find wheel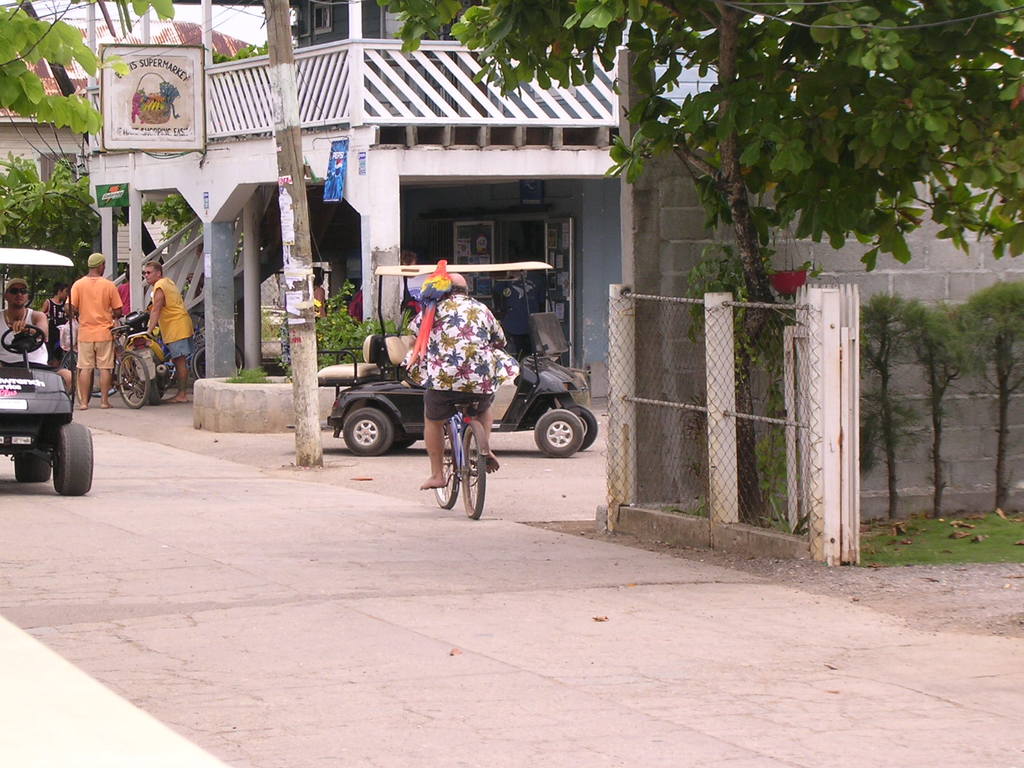
box(463, 428, 485, 522)
